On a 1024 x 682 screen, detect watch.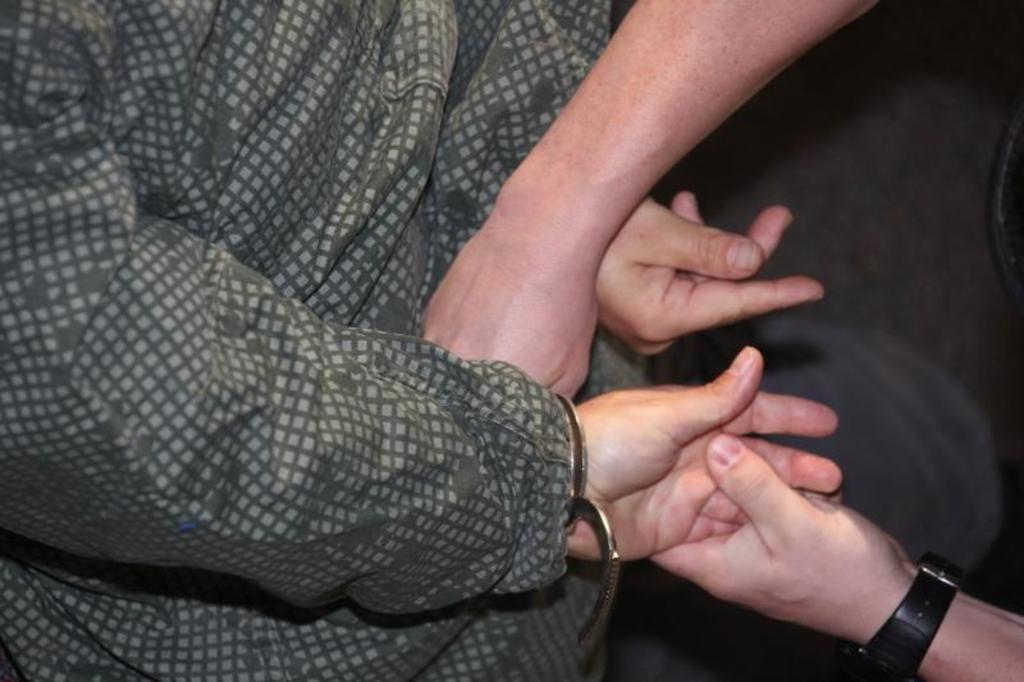
bbox(842, 563, 968, 681).
